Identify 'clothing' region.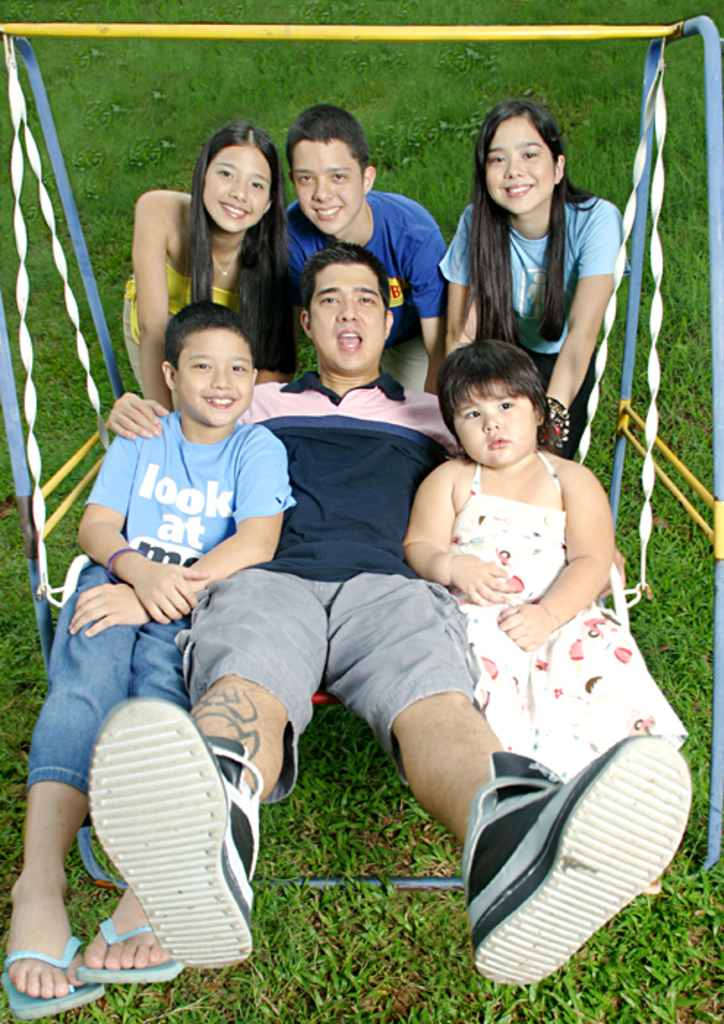
Region: <box>120,255,250,410</box>.
